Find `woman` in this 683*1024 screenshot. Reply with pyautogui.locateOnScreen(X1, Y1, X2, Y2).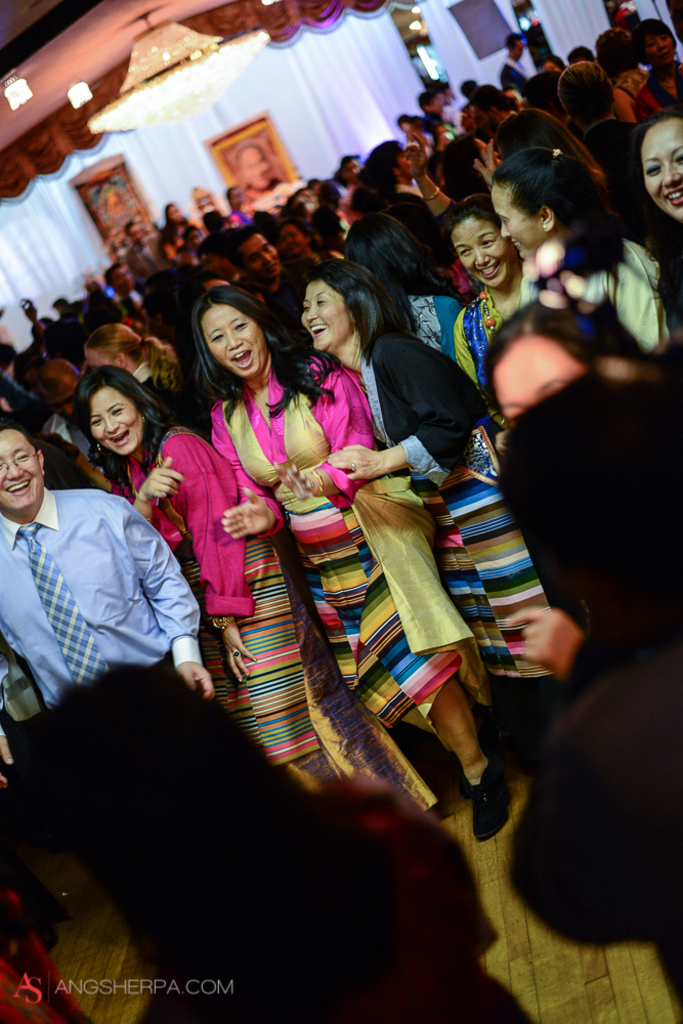
pyautogui.locateOnScreen(425, 222, 551, 439).
